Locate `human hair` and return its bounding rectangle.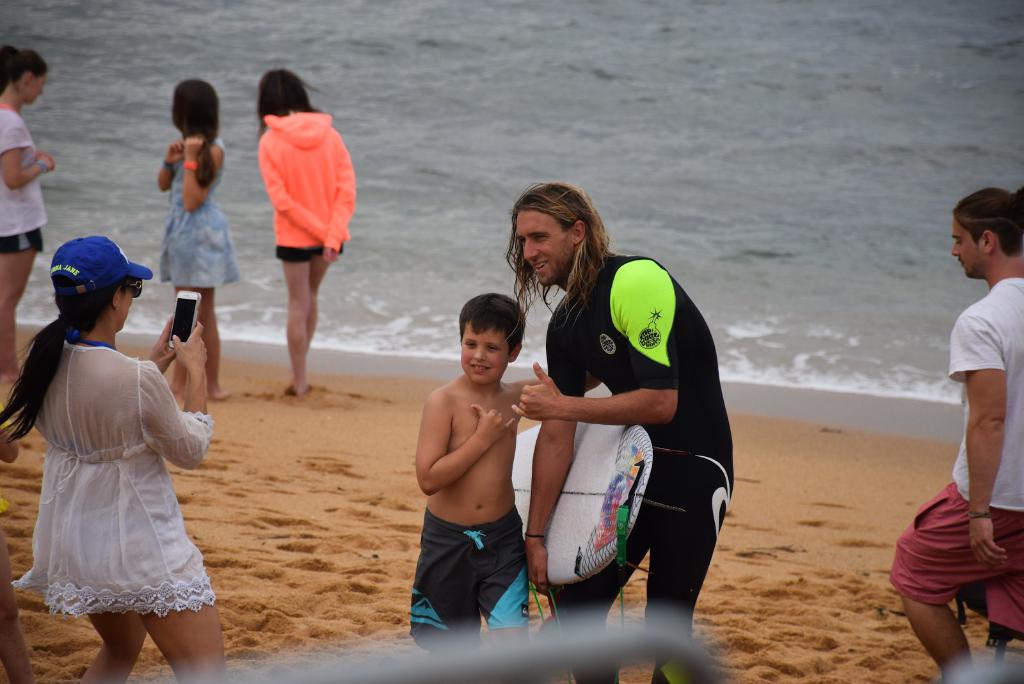
bbox=[257, 65, 319, 126].
